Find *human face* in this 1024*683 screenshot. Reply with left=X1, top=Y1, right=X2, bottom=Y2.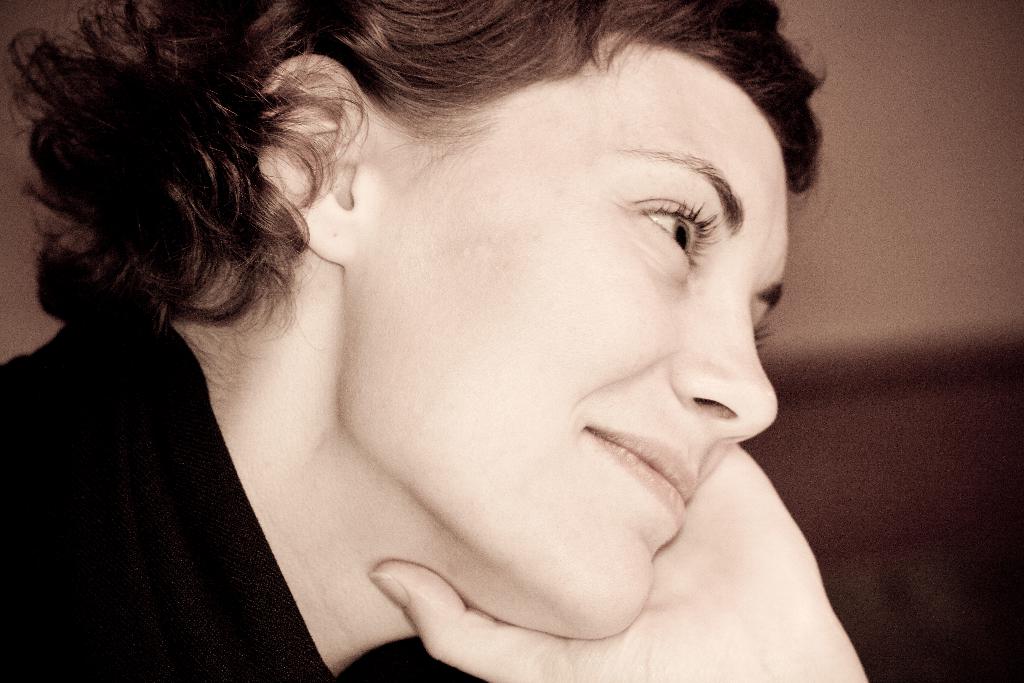
left=347, top=99, right=785, bottom=633.
